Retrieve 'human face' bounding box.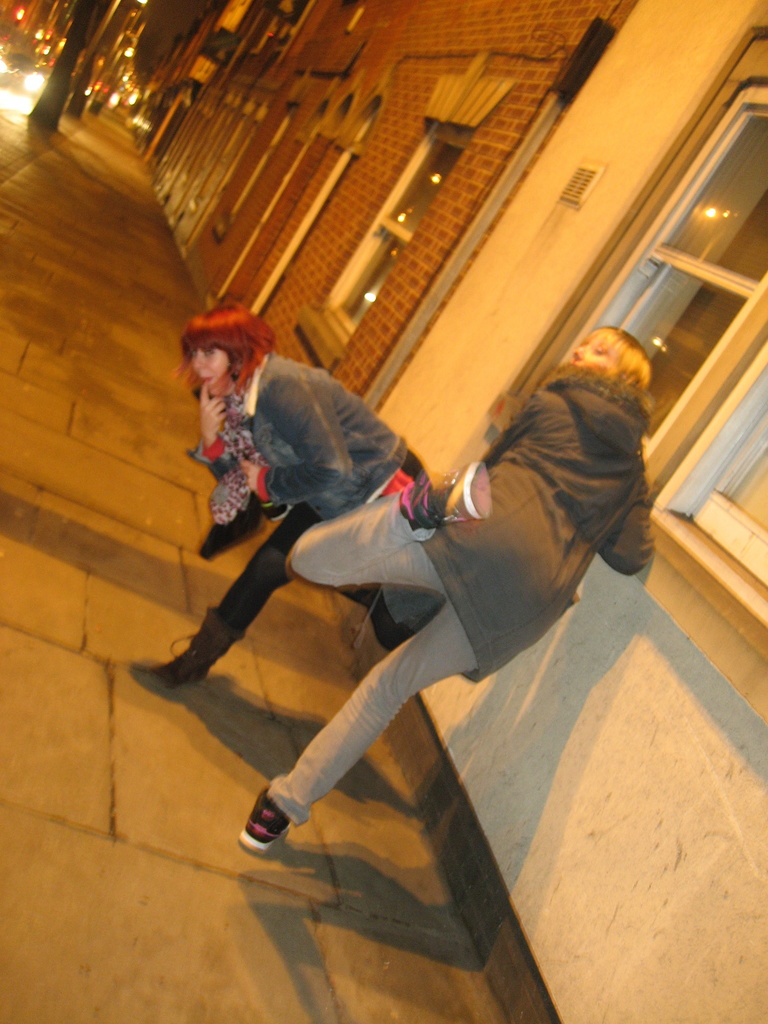
Bounding box: 577/344/625/371.
